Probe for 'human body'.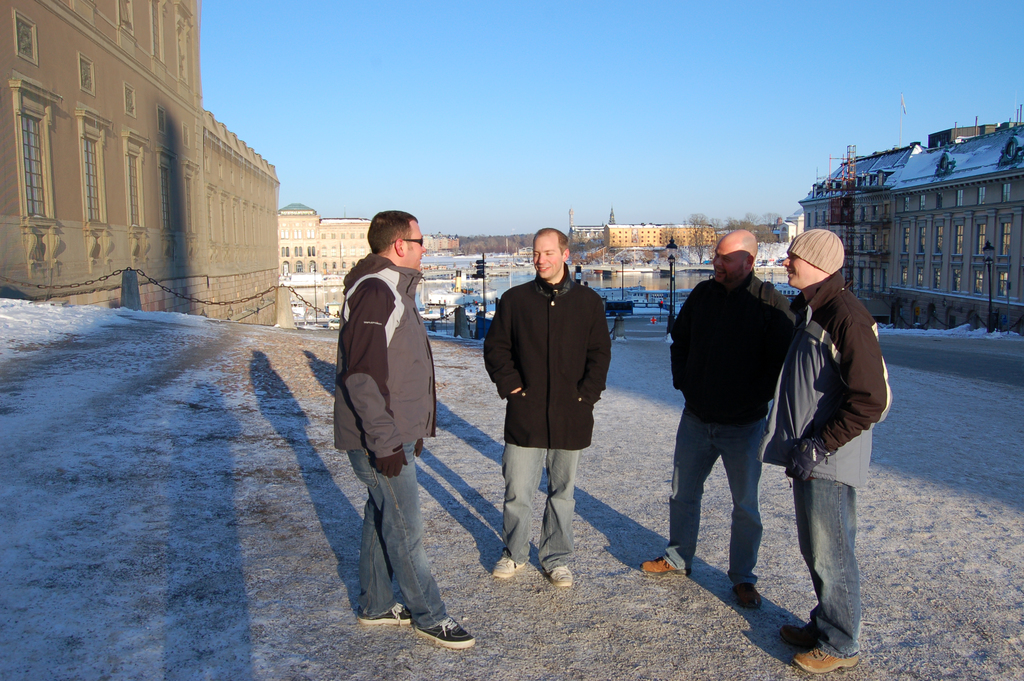
Probe result: box=[629, 277, 797, 611].
